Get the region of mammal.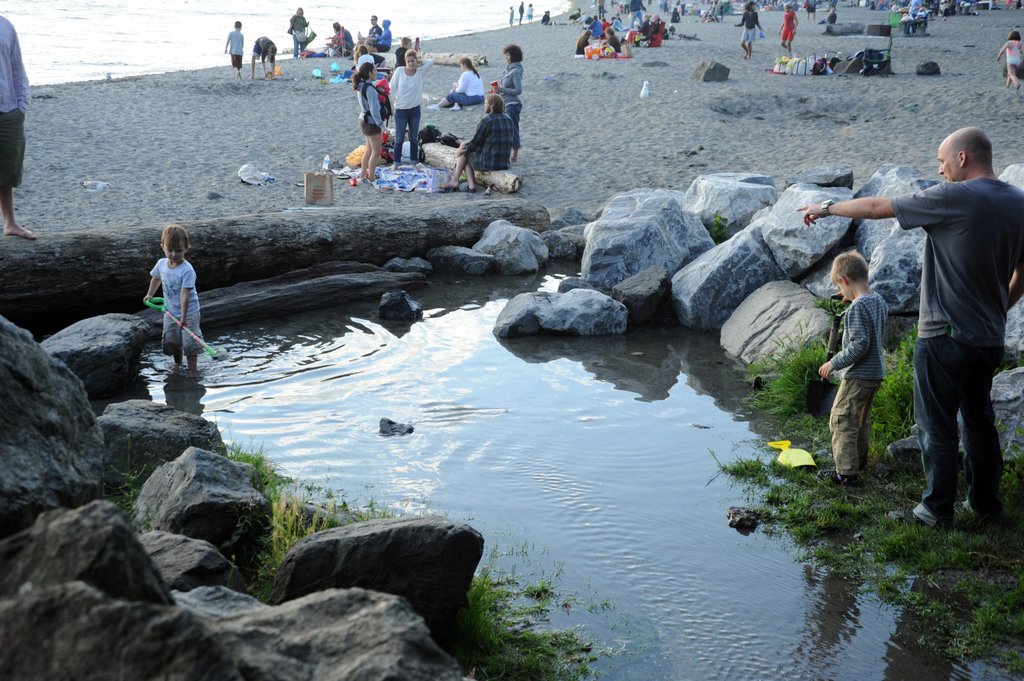
[left=664, top=0, right=667, bottom=11].
